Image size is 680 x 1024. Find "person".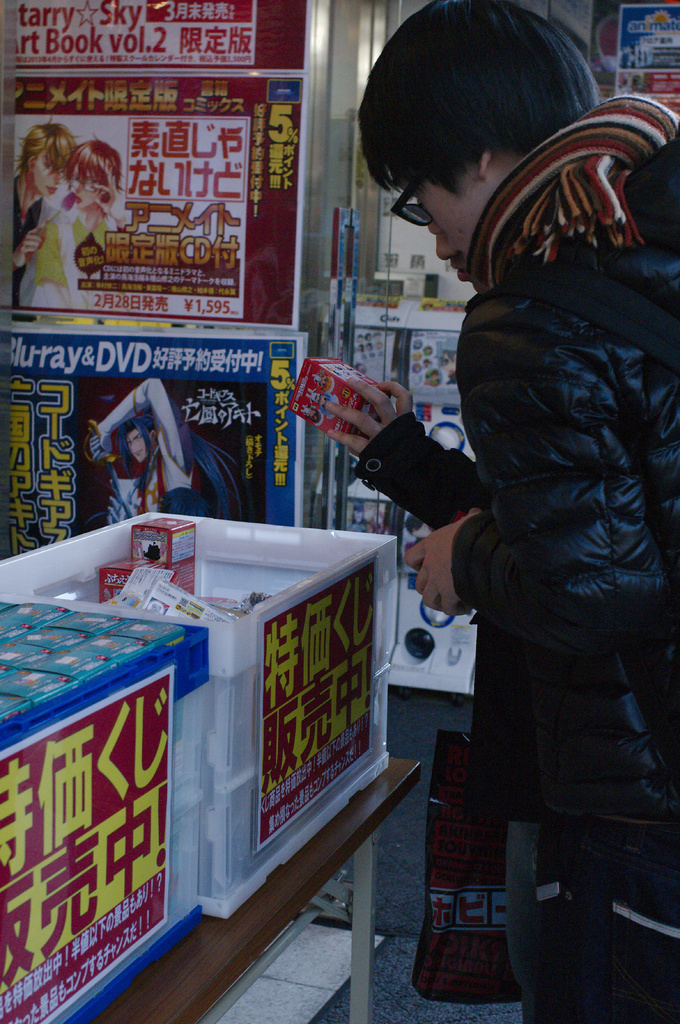
x1=35 y1=132 x2=133 y2=310.
